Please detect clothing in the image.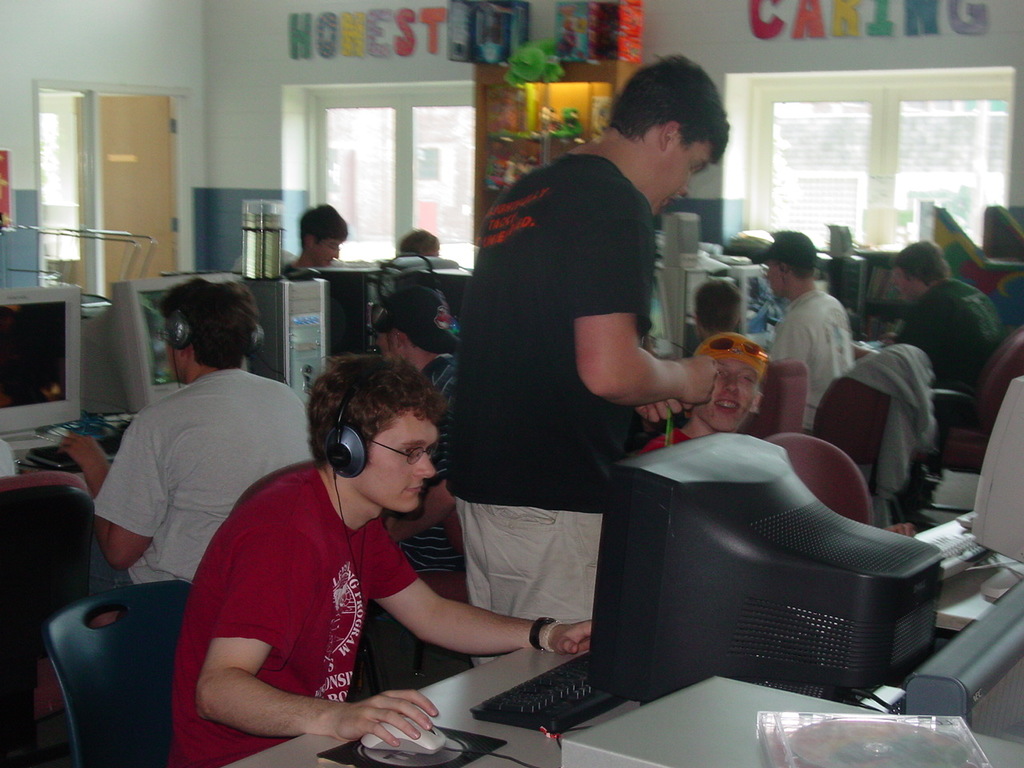
<box>638,422,698,452</box>.
